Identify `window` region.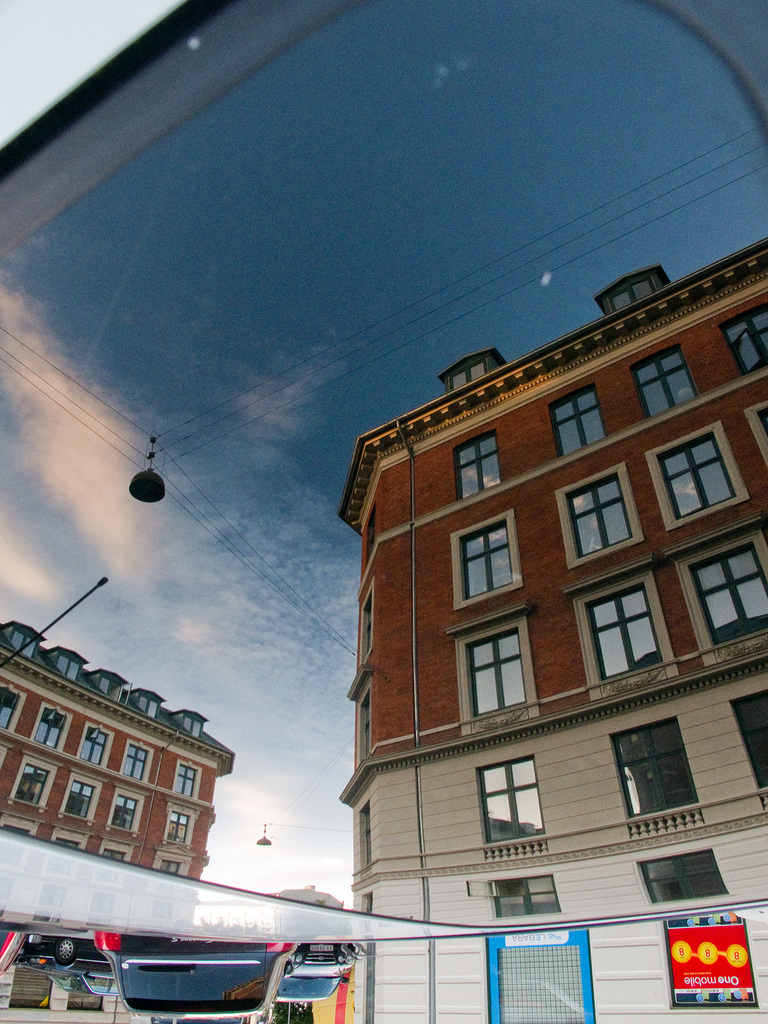
Region: 658 428 740 525.
